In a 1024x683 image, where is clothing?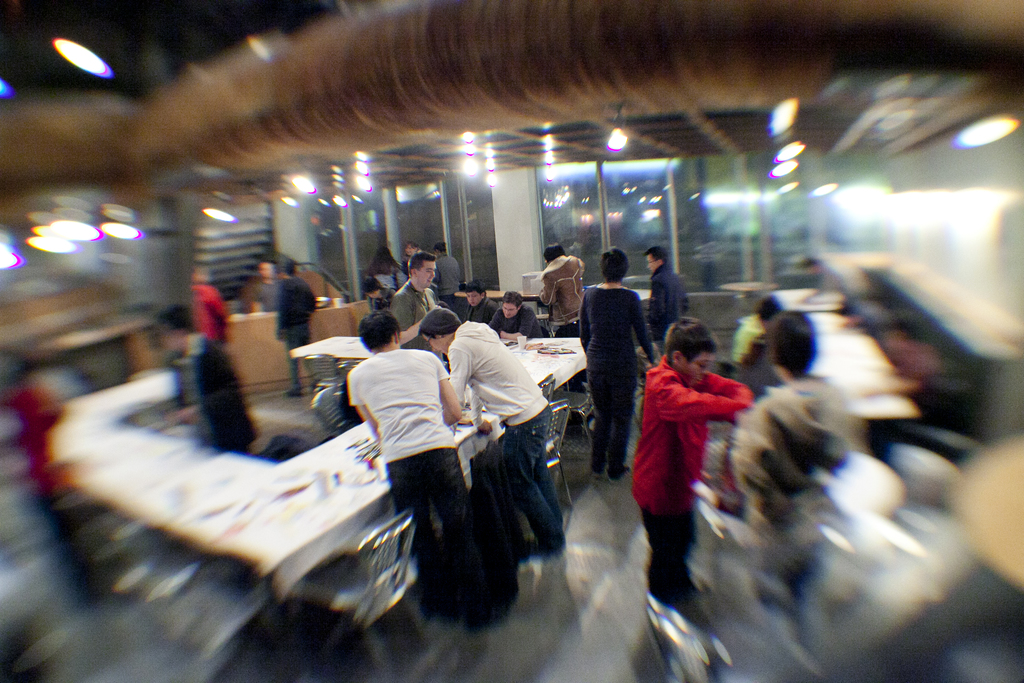
[161, 332, 259, 457].
